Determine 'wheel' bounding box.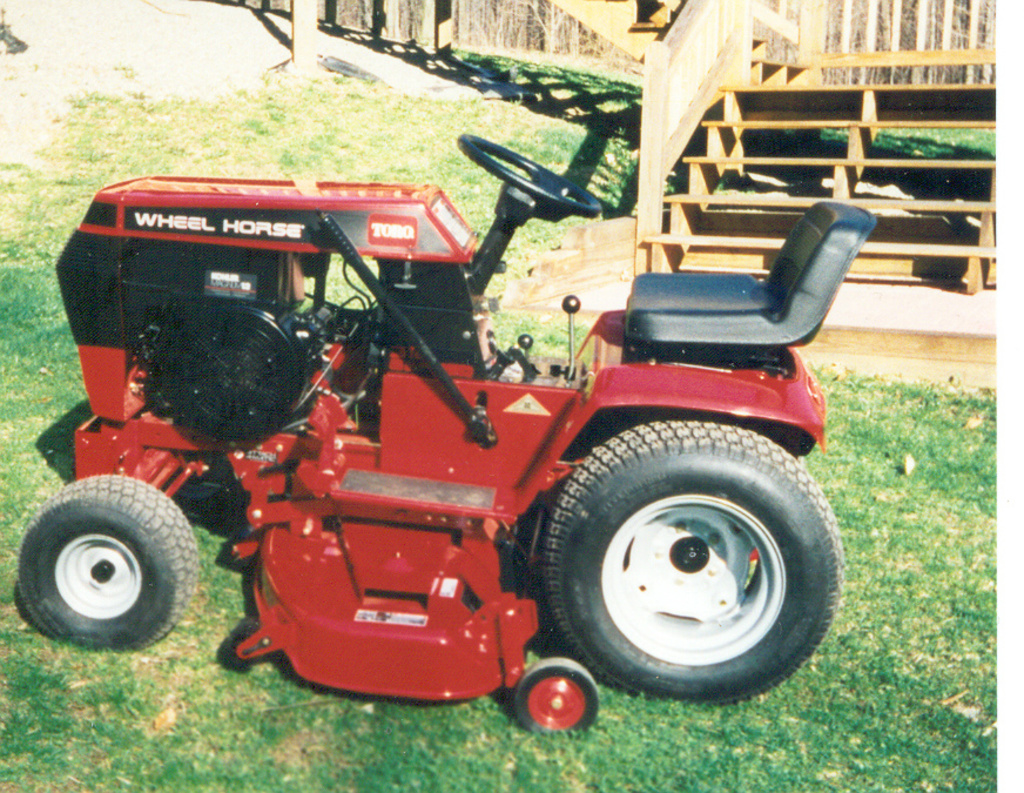
Determined: x1=528, y1=414, x2=865, y2=706.
